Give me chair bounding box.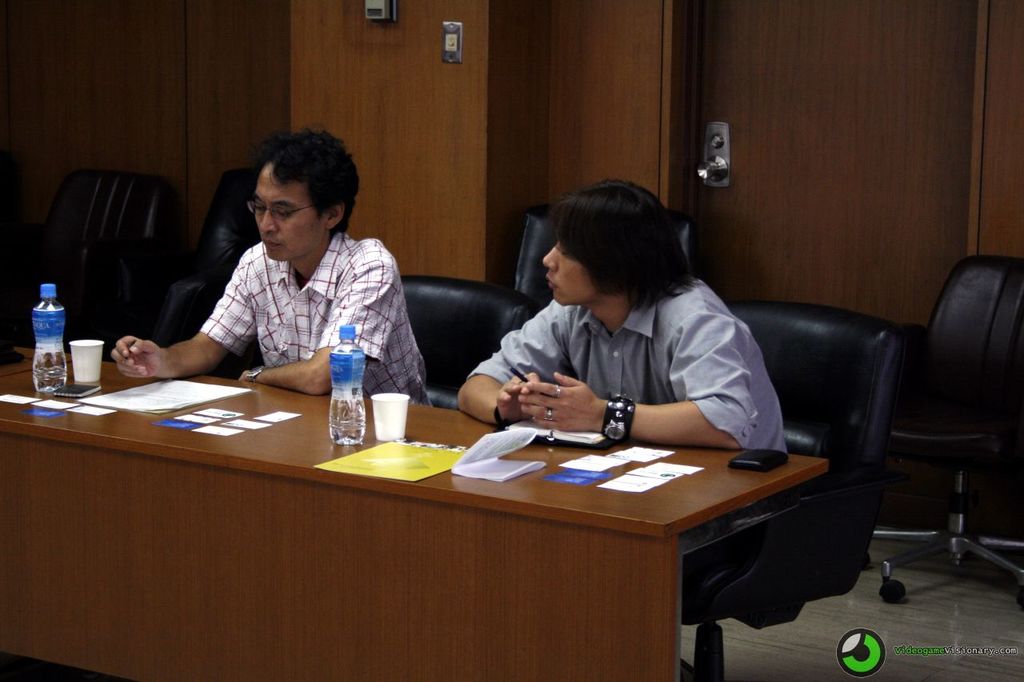
859:258:1023:605.
